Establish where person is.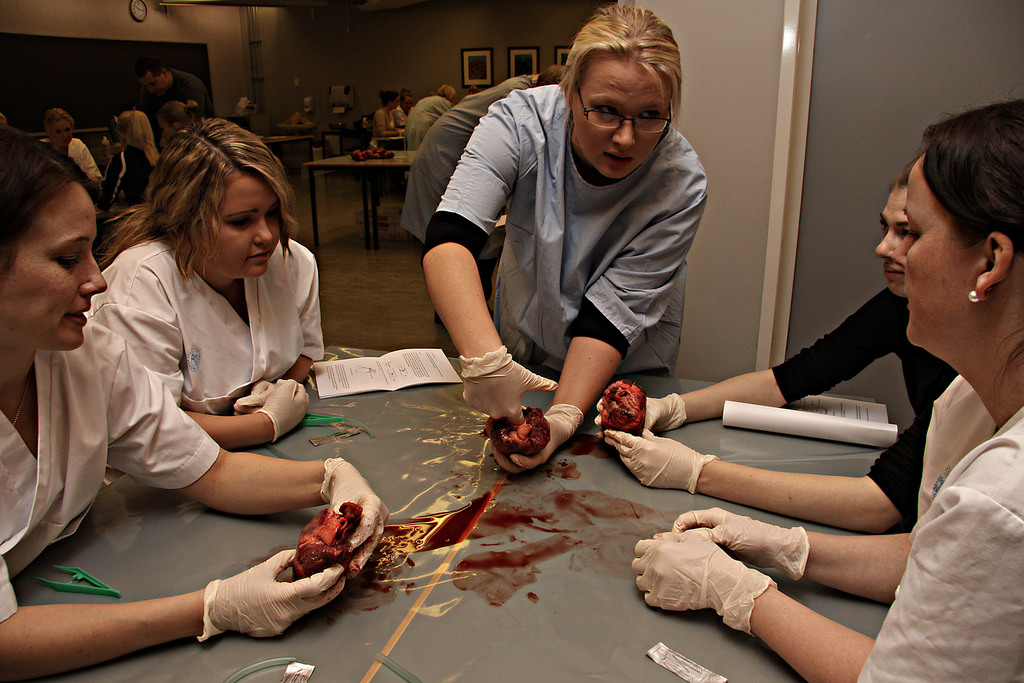
Established at x1=633 y1=99 x2=1023 y2=682.
